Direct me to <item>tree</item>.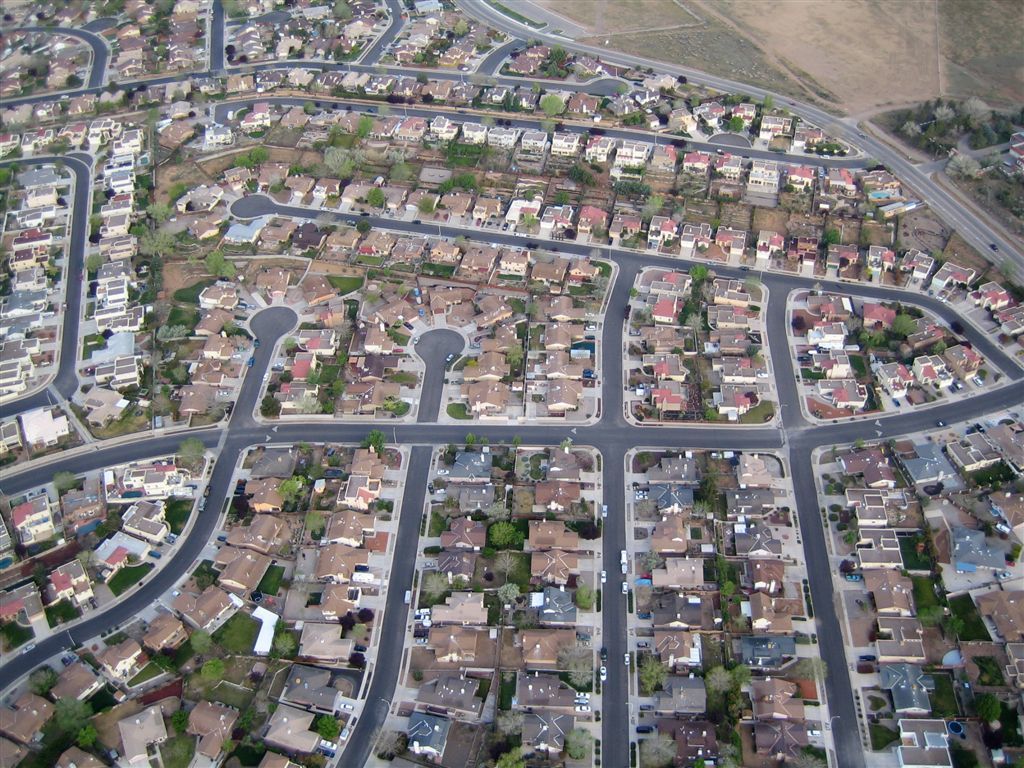
Direction: left=370, top=725, right=409, bottom=759.
